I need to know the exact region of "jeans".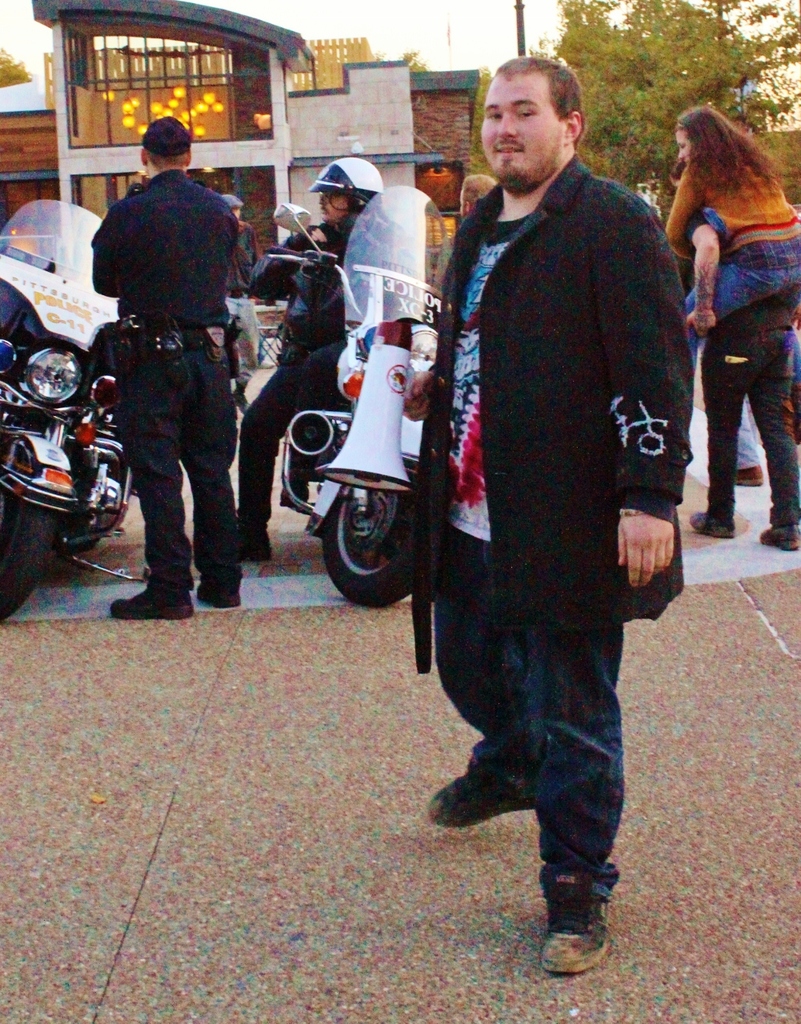
Region: 703,326,800,526.
